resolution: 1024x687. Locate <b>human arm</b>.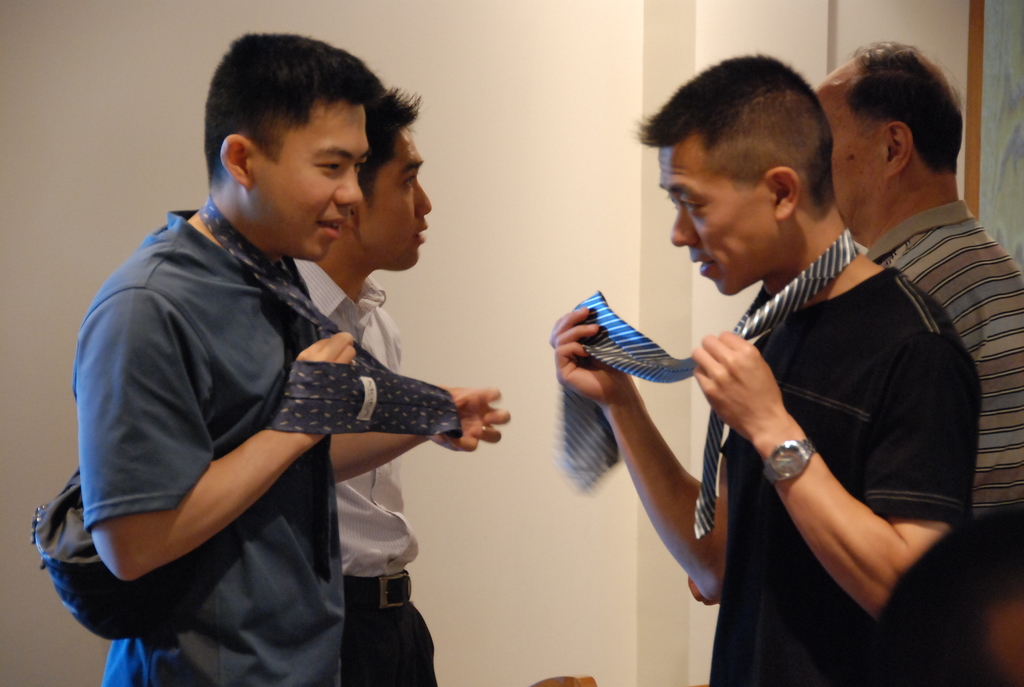
(323,346,520,477).
